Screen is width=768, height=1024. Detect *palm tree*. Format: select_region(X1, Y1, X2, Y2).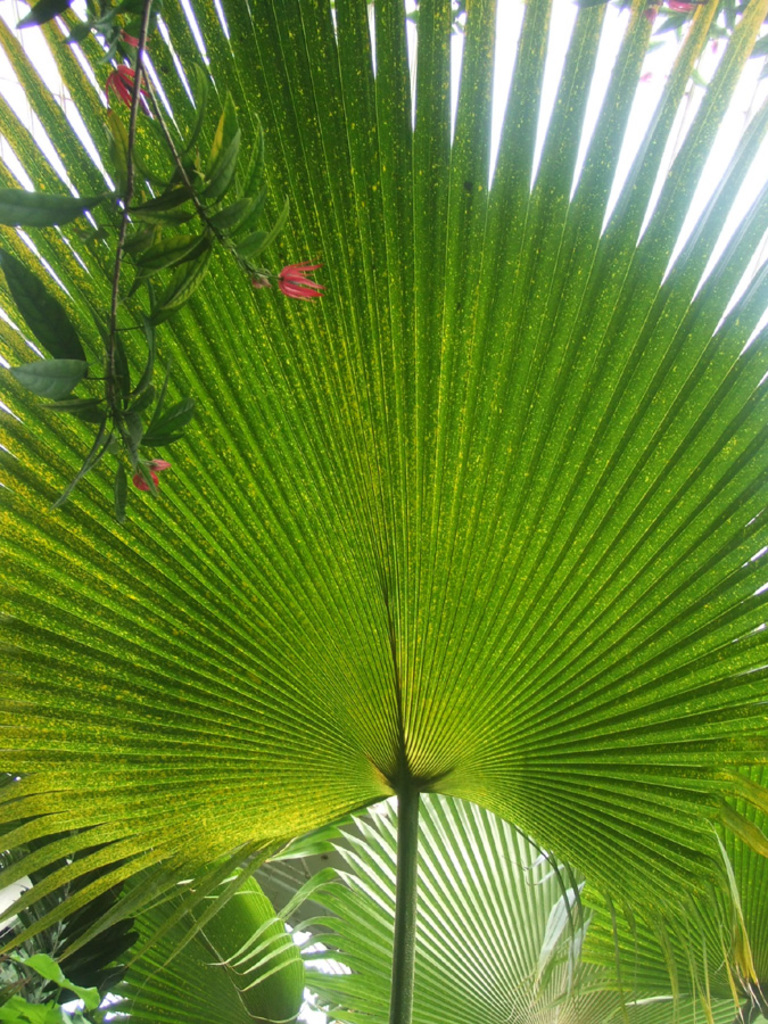
select_region(0, 0, 767, 1019).
